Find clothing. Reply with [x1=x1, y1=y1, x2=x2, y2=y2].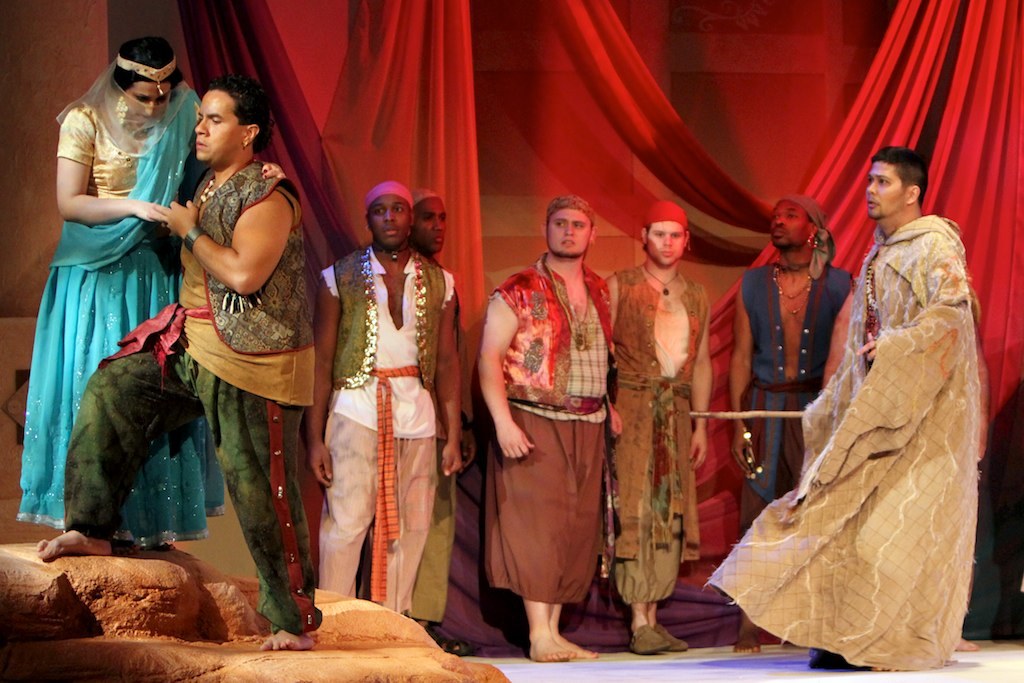
[x1=701, y1=213, x2=981, y2=670].
